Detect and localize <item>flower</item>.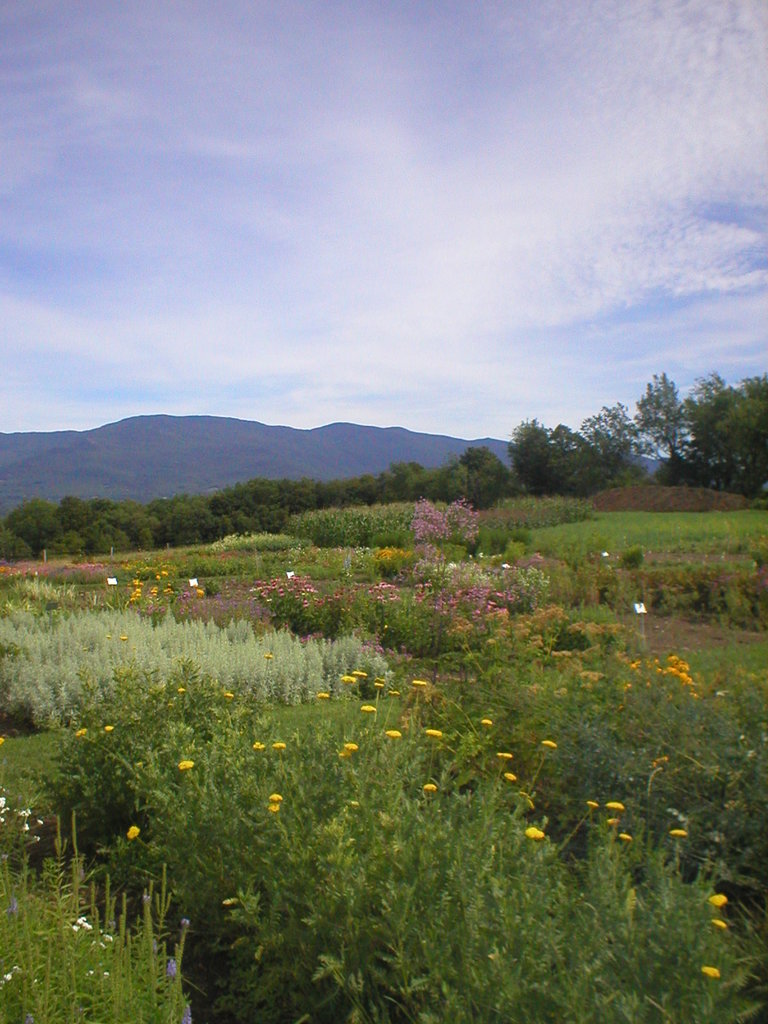
Localized at 619, 830, 636, 840.
